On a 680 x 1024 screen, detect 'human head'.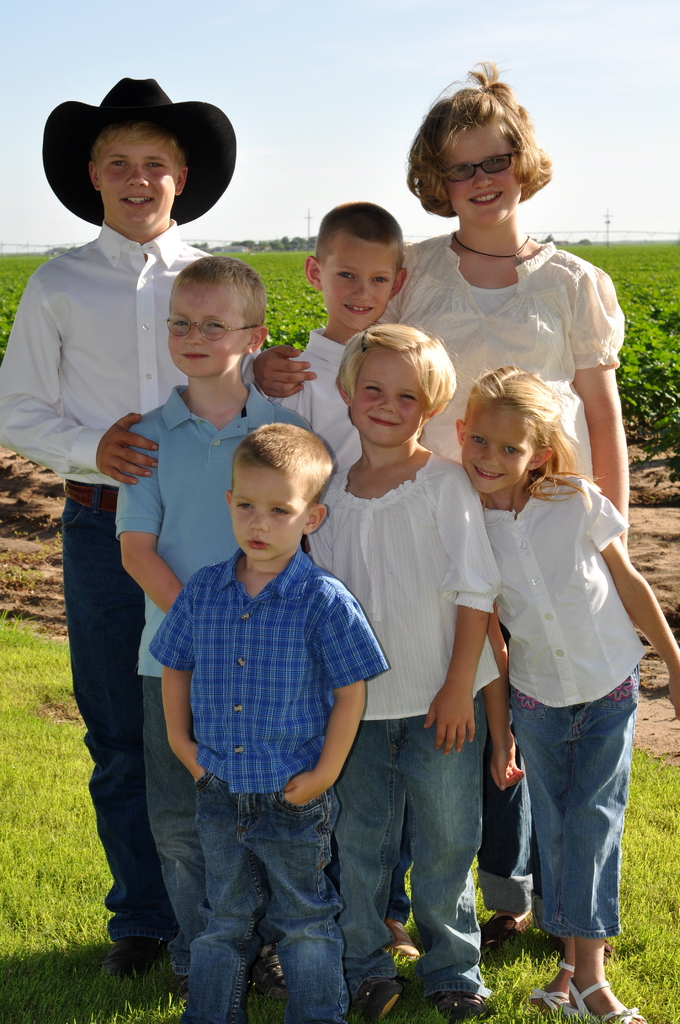
rect(335, 323, 451, 449).
